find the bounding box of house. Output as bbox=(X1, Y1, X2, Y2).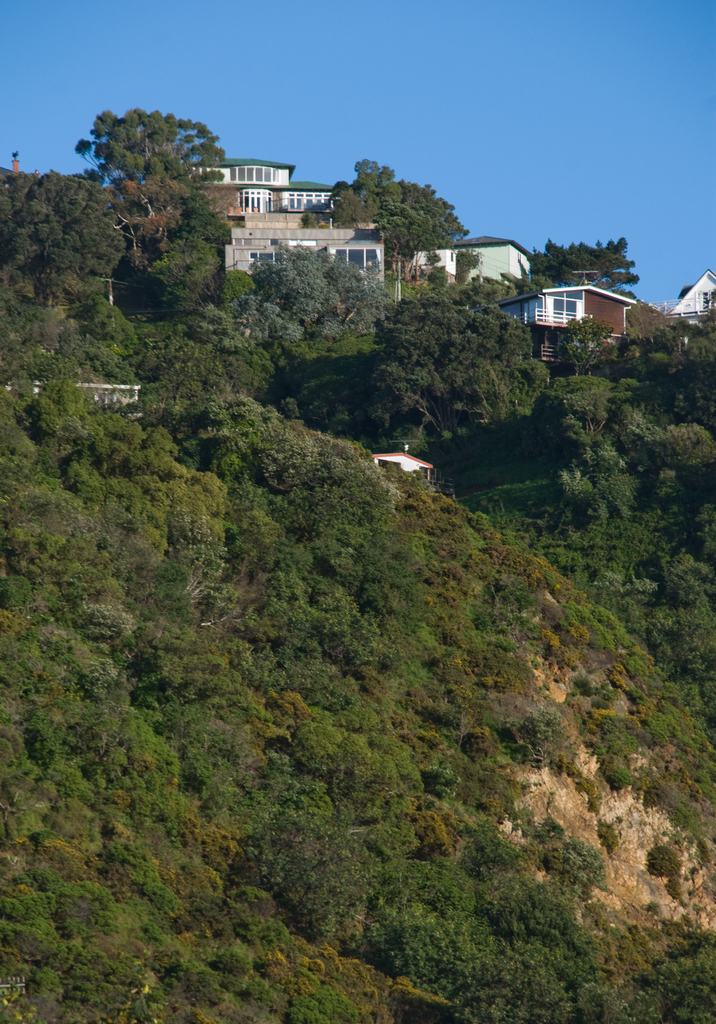
bbox=(417, 230, 560, 286).
